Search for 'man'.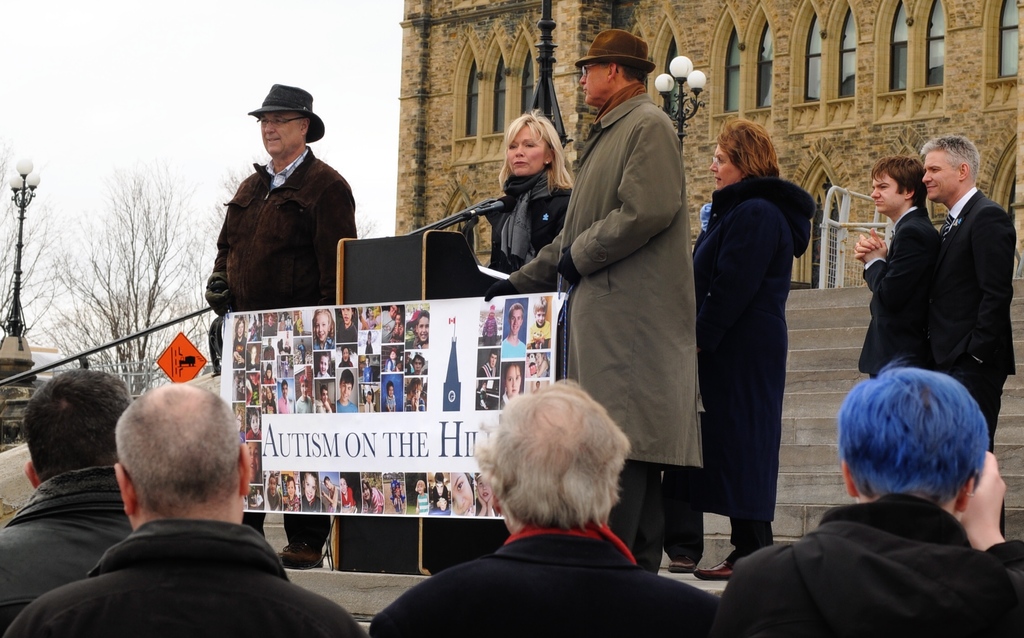
Found at detection(719, 369, 1023, 637).
